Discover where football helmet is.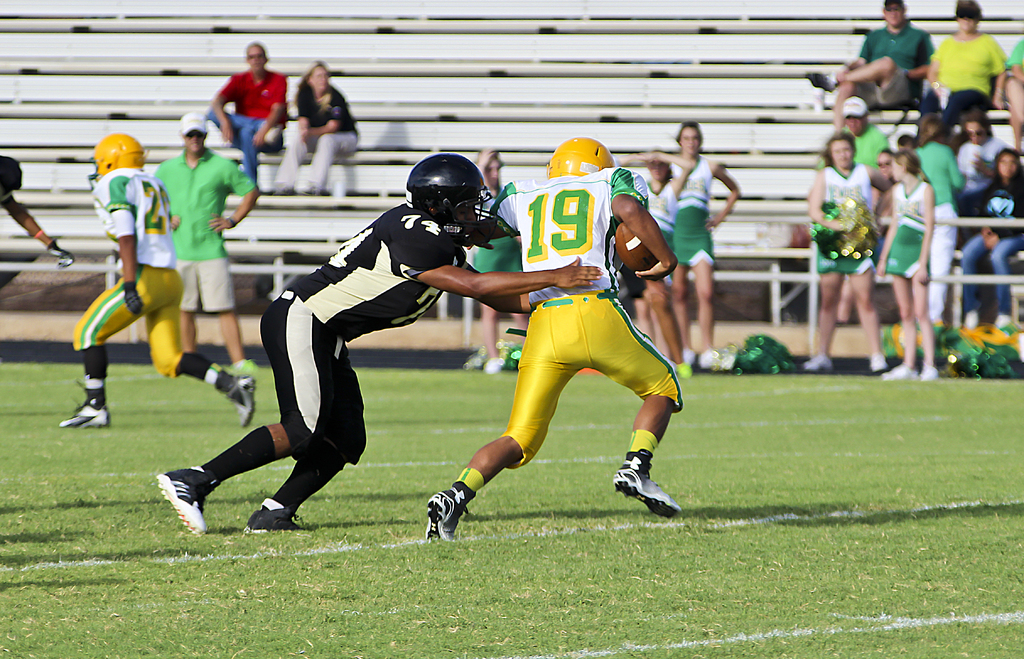
Discovered at BBox(545, 134, 612, 182).
